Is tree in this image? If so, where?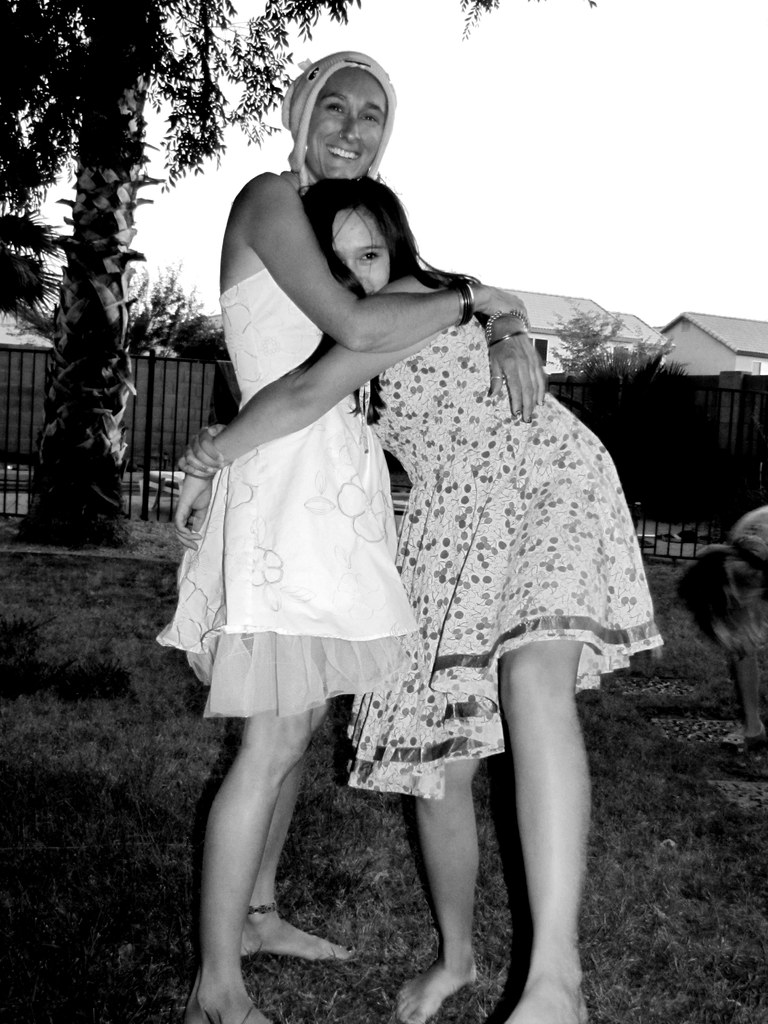
Yes, at BBox(547, 295, 689, 529).
